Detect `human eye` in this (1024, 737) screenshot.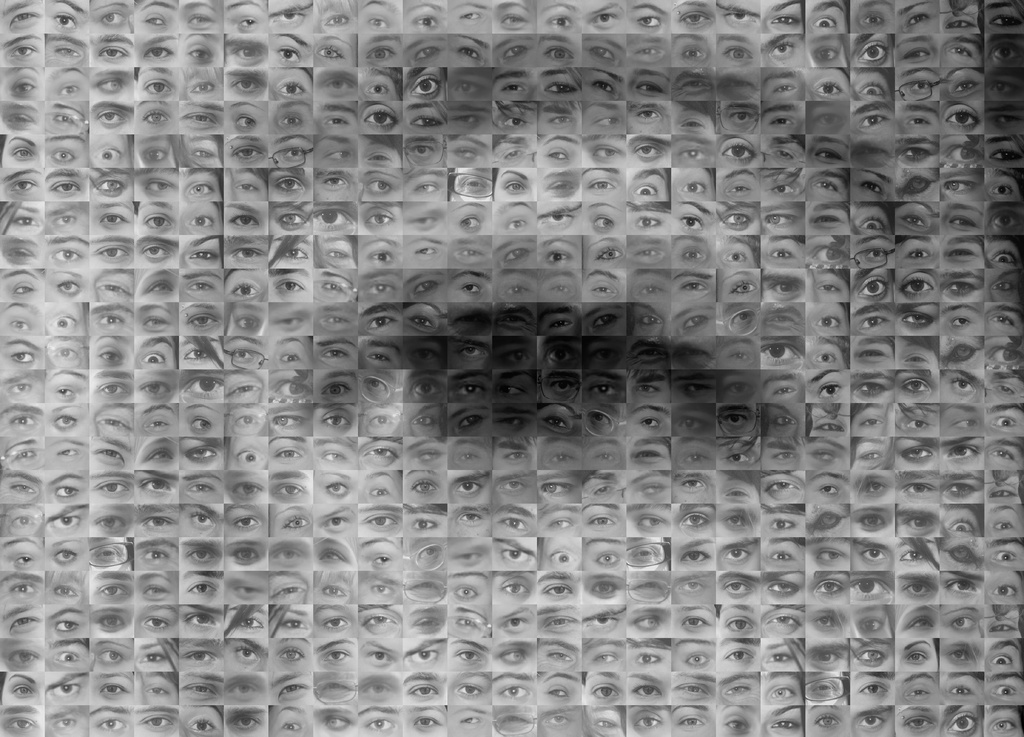
Detection: [x1=902, y1=547, x2=932, y2=563].
